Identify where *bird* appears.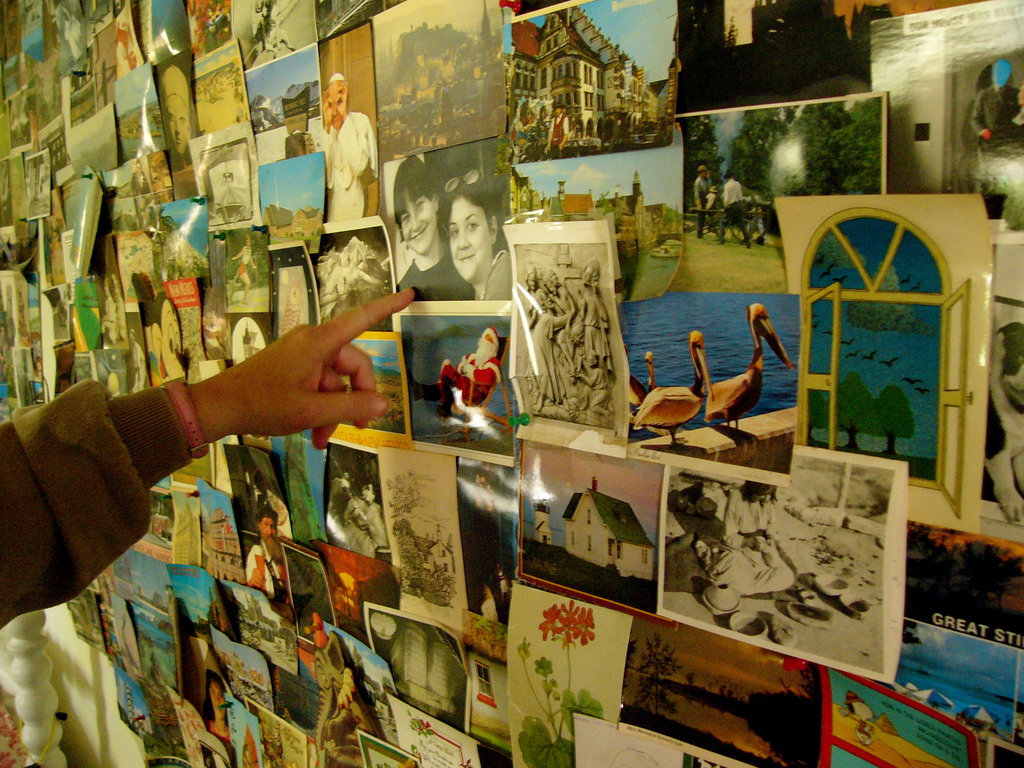
Appears at 694 294 796 444.
